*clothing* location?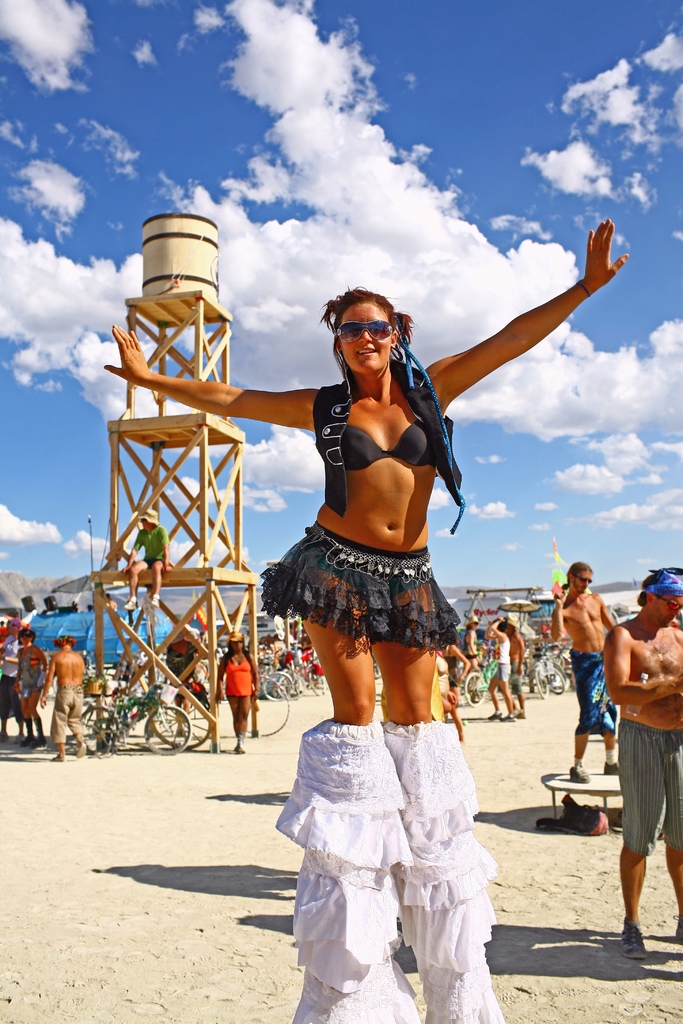
Rect(487, 641, 511, 687)
